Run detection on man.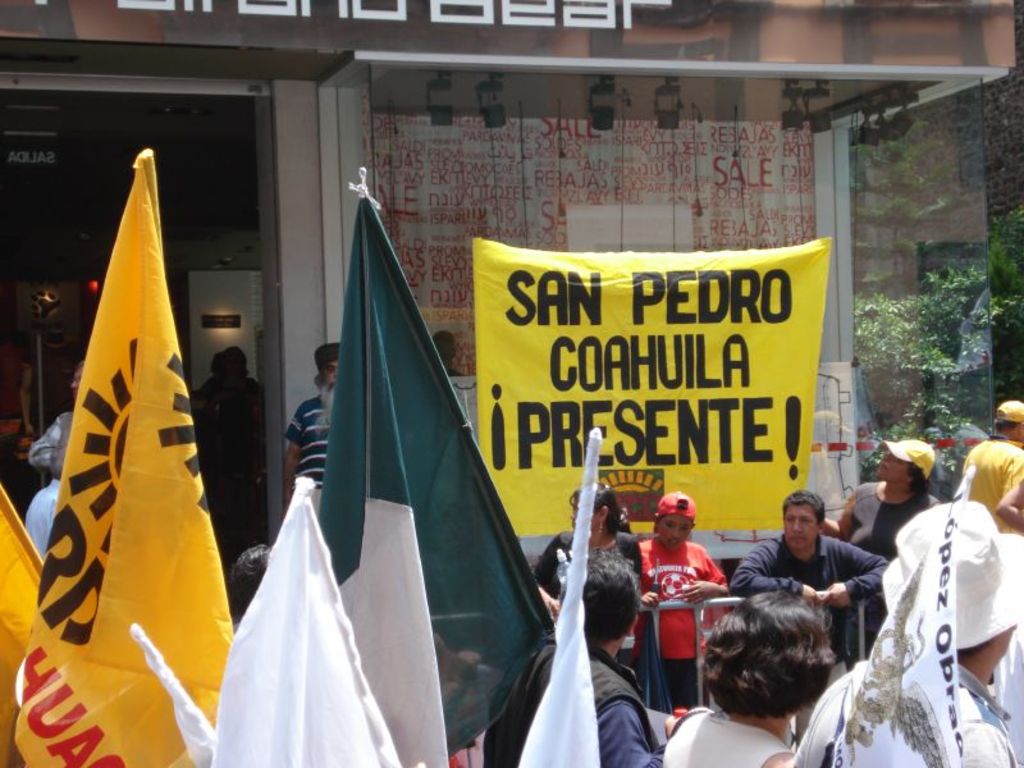
Result: <region>283, 339, 340, 530</region>.
